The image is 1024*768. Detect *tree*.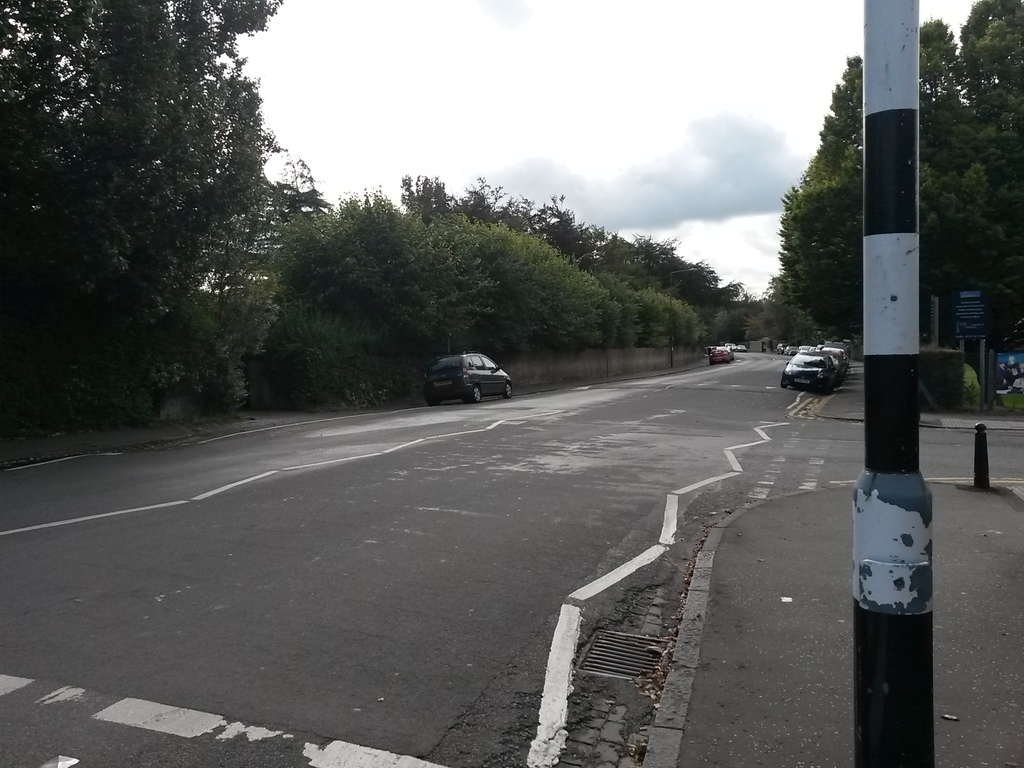
Detection: BBox(598, 269, 650, 351).
